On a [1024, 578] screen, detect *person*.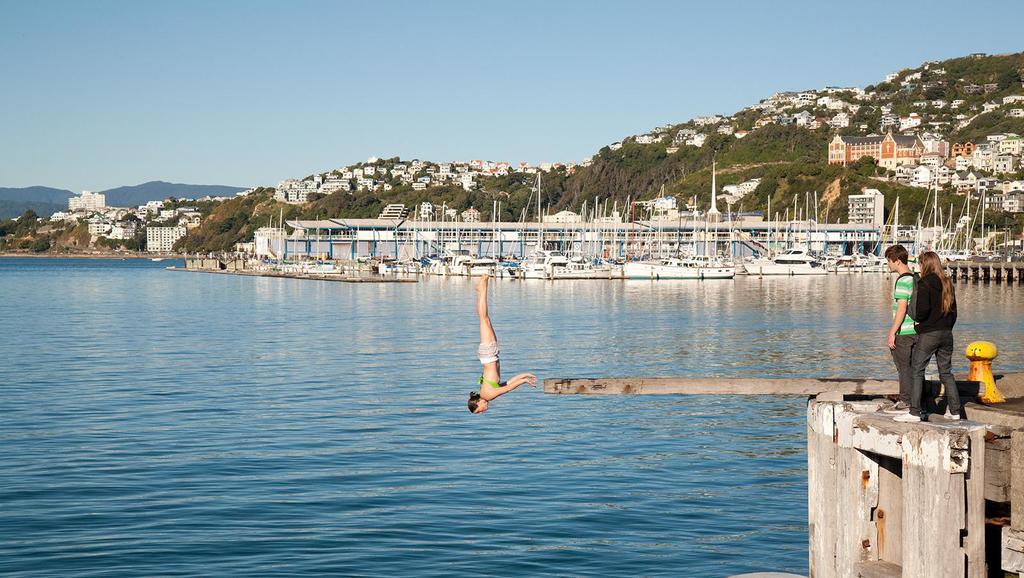
895,255,965,421.
